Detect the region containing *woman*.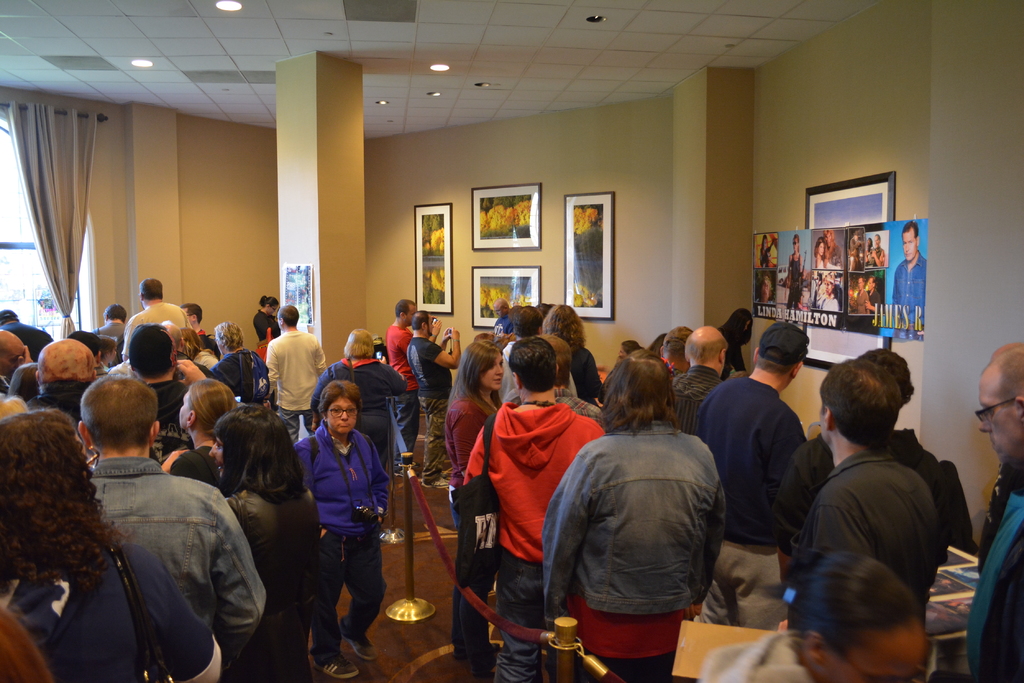
{"left": 212, "top": 399, "right": 328, "bottom": 682}.
